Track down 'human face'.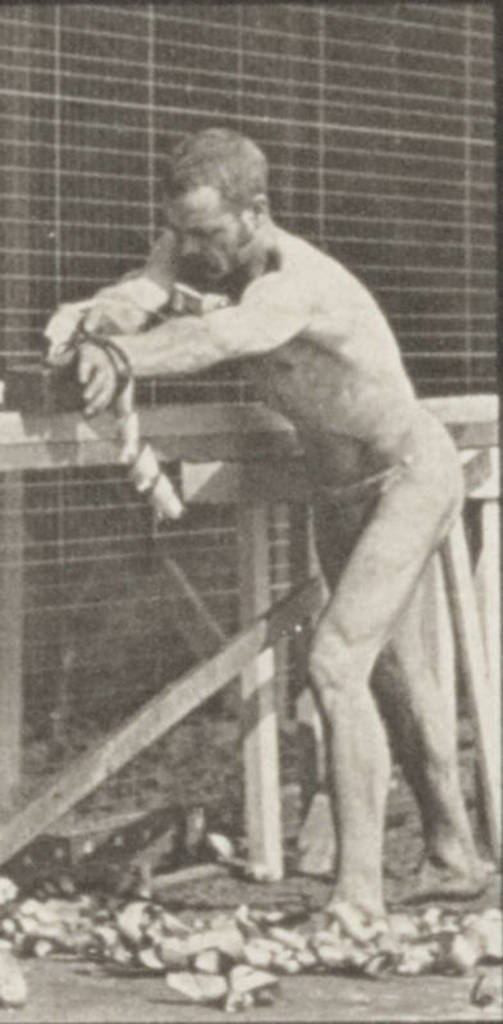
Tracked to {"x1": 160, "y1": 187, "x2": 246, "y2": 282}.
